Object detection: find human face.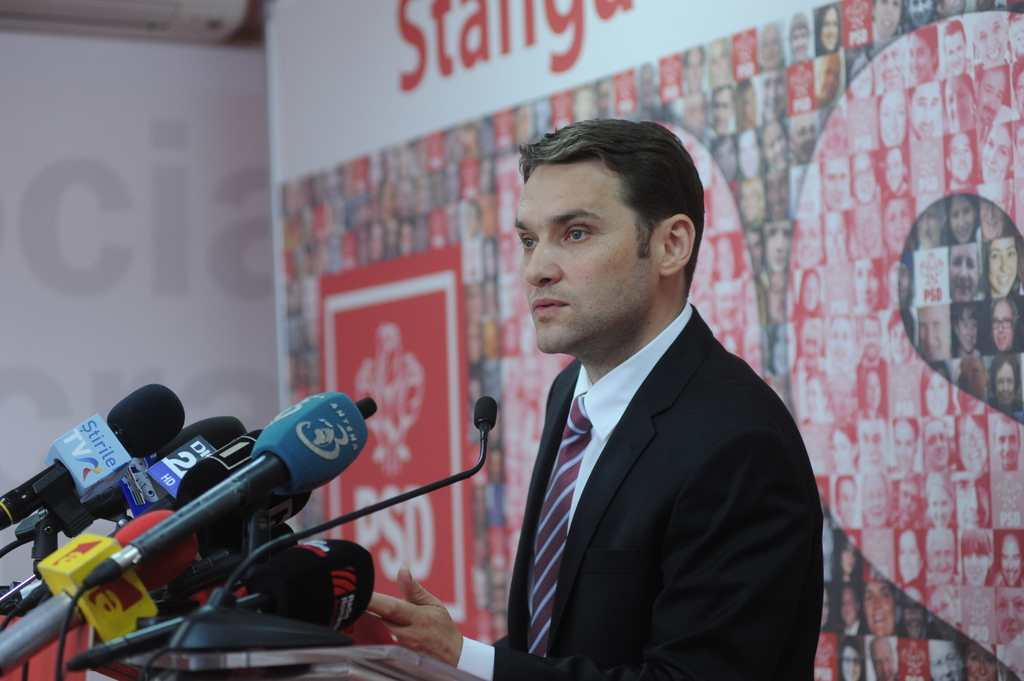
801:276:820:311.
